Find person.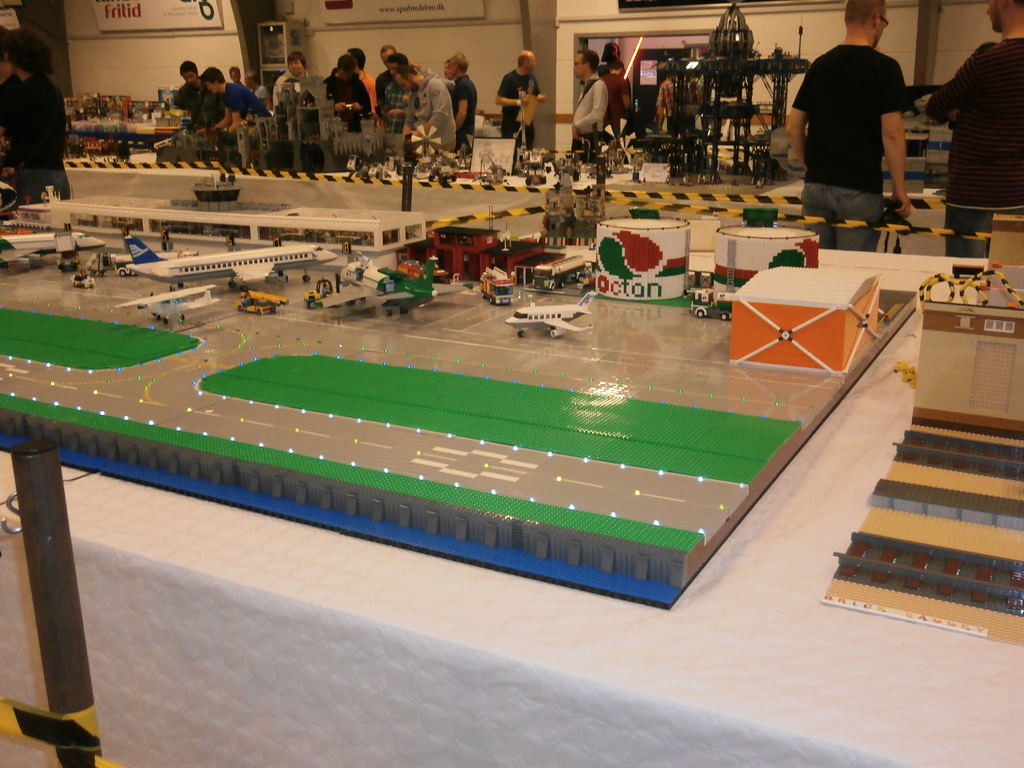
l=486, t=44, r=540, b=152.
